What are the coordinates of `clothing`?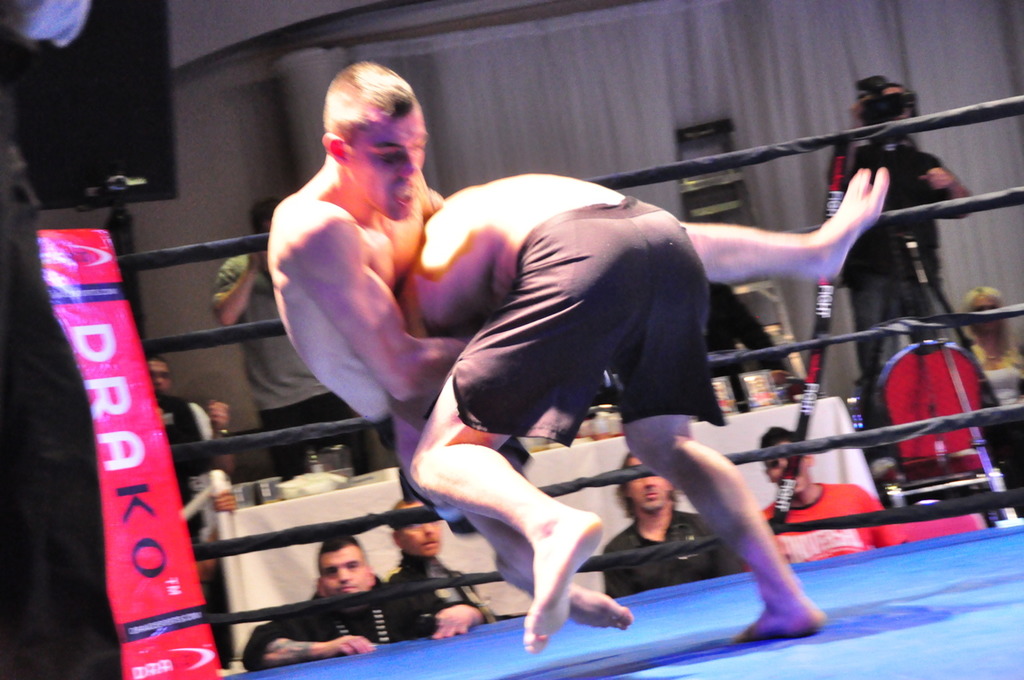
(left=594, top=516, right=731, bottom=582).
